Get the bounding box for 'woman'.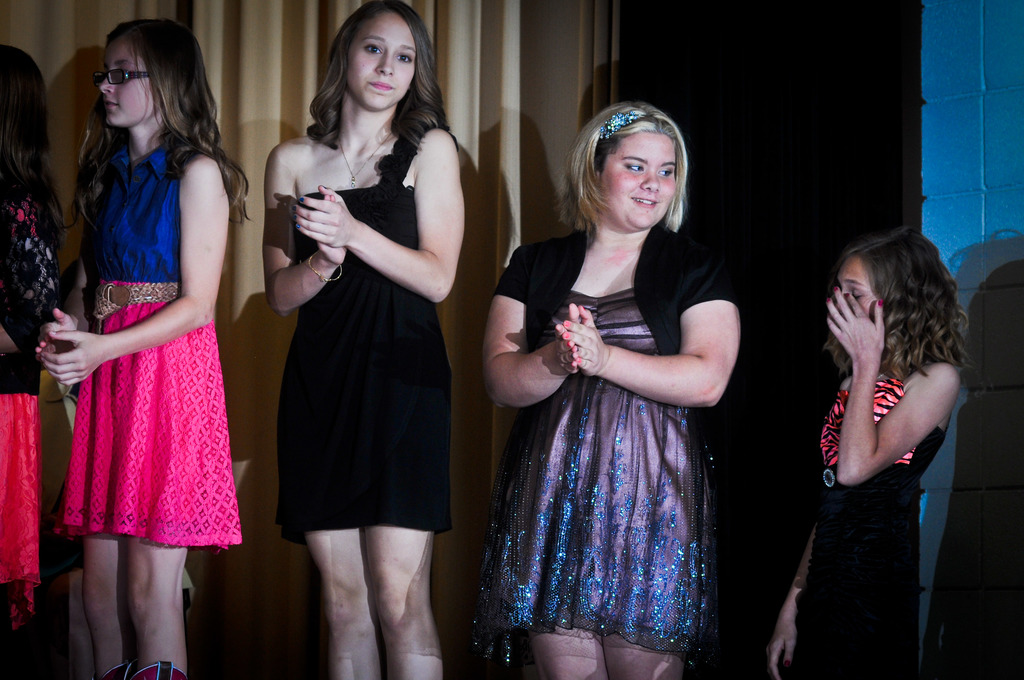
{"x1": 0, "y1": 44, "x2": 65, "y2": 679}.
